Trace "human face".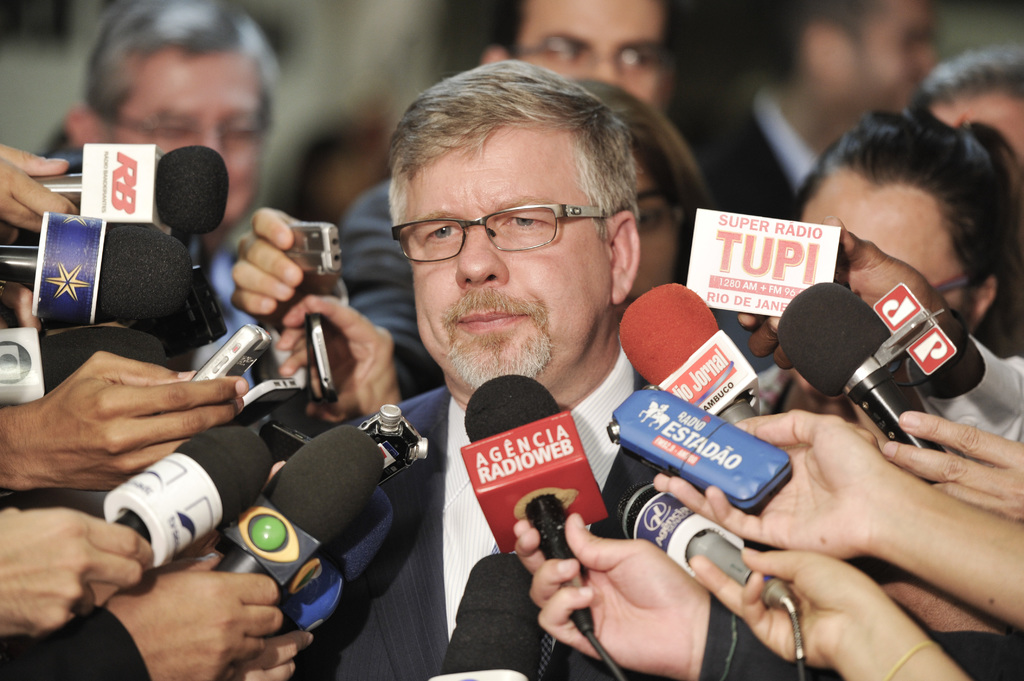
Traced to (397,117,594,392).
